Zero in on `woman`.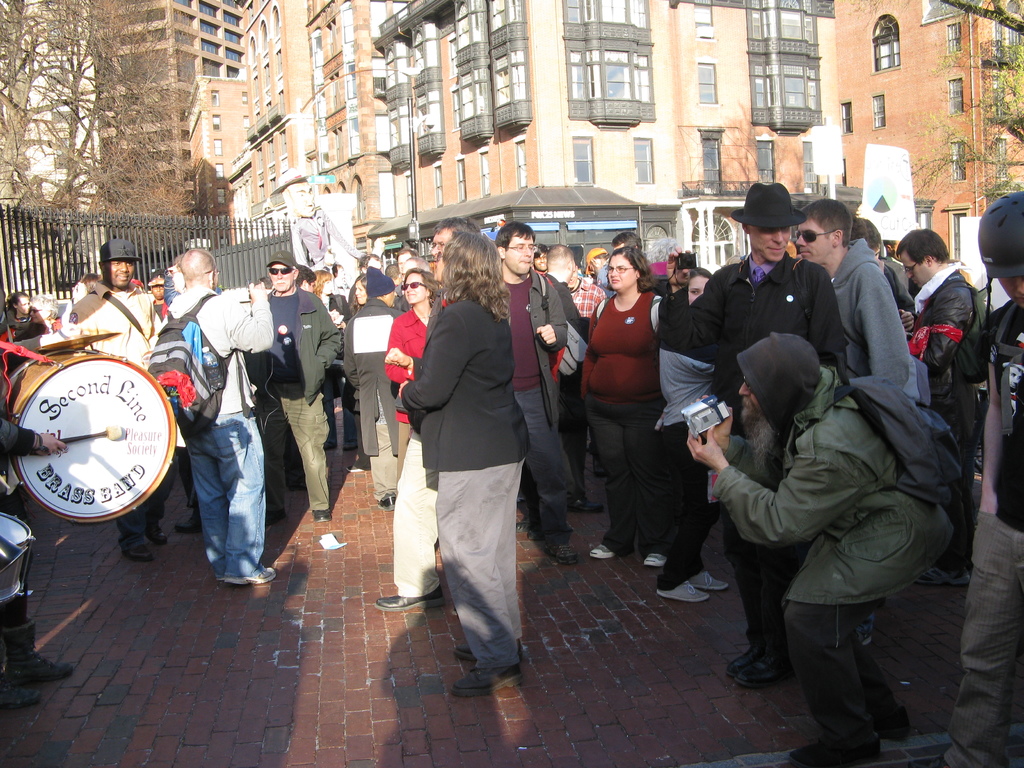
Zeroed in: [left=353, top=268, right=371, bottom=307].
